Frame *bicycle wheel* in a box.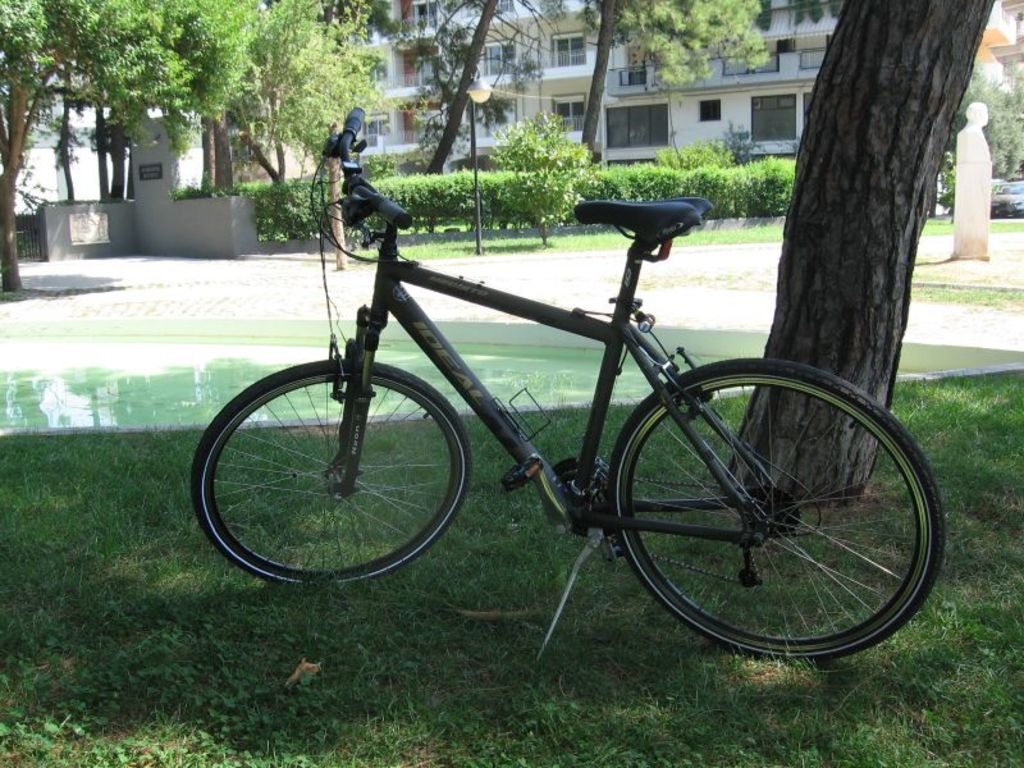
[left=613, top=358, right=938, bottom=660].
